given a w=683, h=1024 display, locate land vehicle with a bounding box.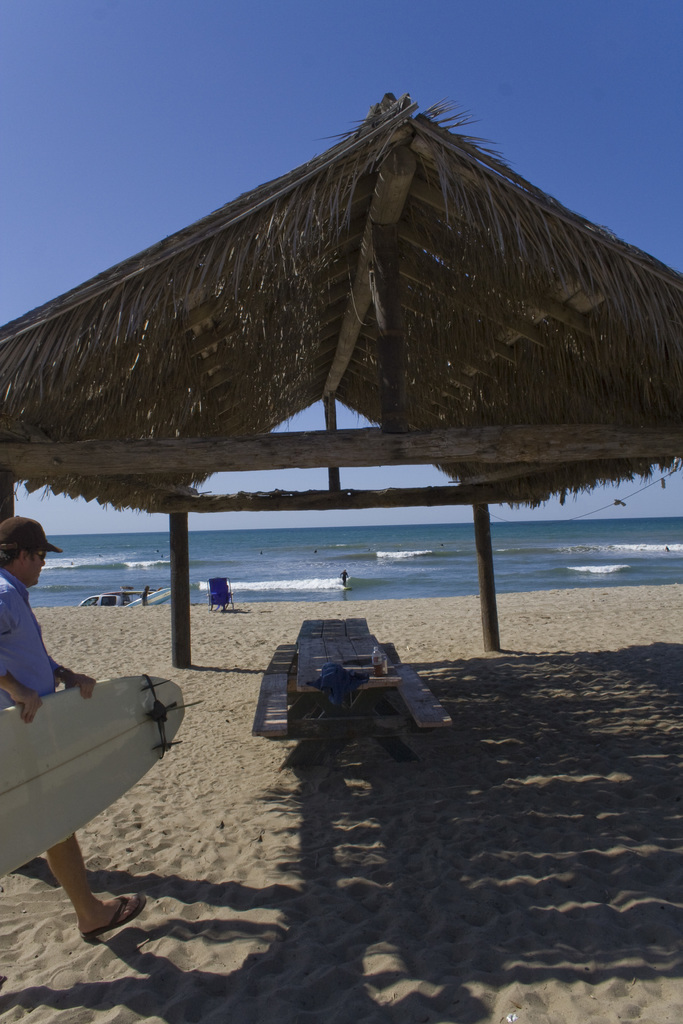
Located: BBox(76, 582, 179, 610).
